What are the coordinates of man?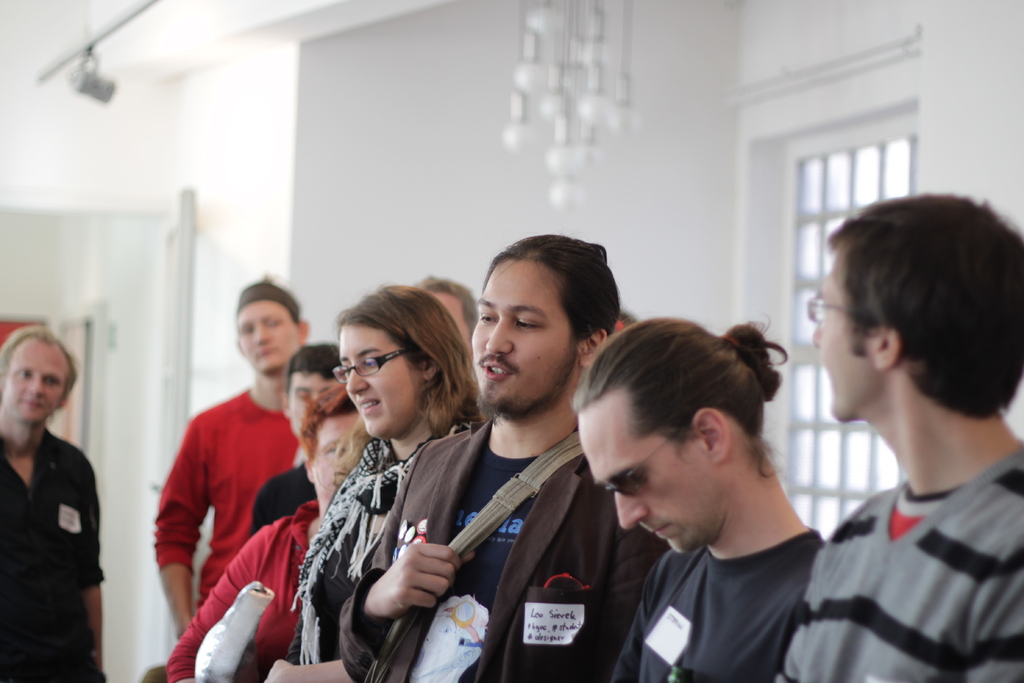
158/274/324/645.
